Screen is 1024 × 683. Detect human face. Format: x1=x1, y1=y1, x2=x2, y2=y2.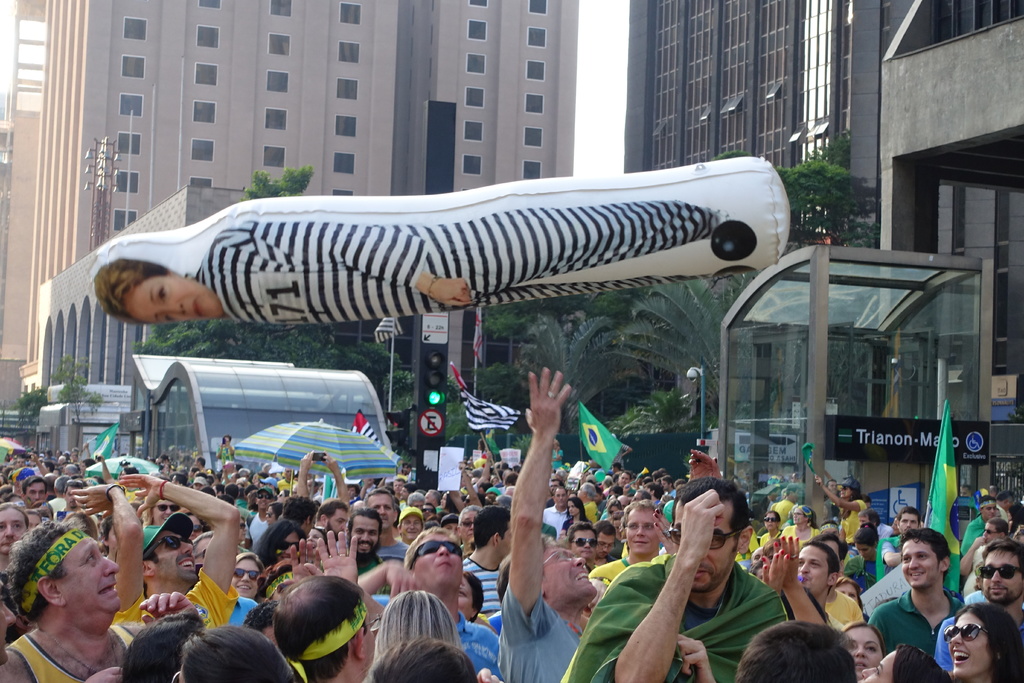
x1=596, y1=532, x2=614, y2=557.
